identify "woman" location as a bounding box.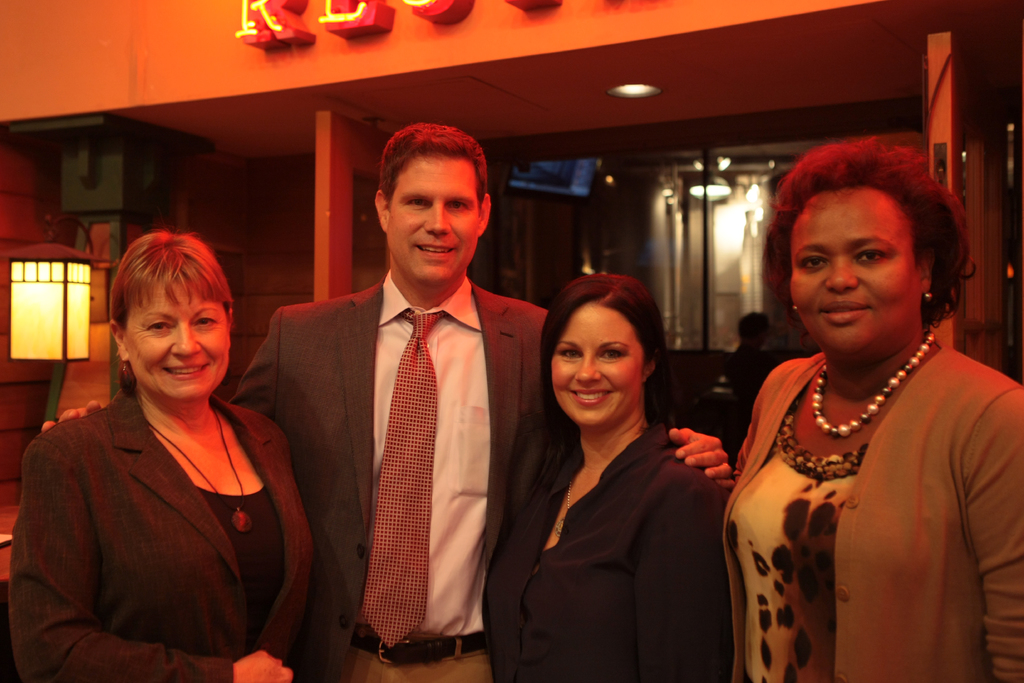
(x1=5, y1=231, x2=320, y2=682).
